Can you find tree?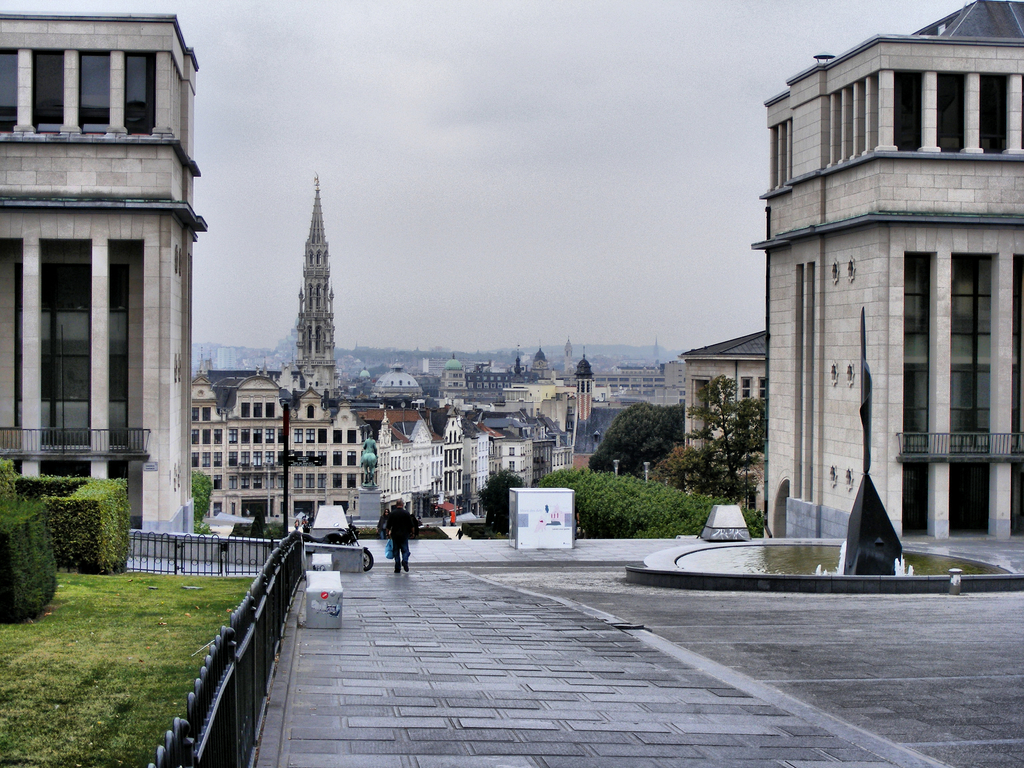
Yes, bounding box: pyautogui.locateOnScreen(593, 403, 686, 484).
